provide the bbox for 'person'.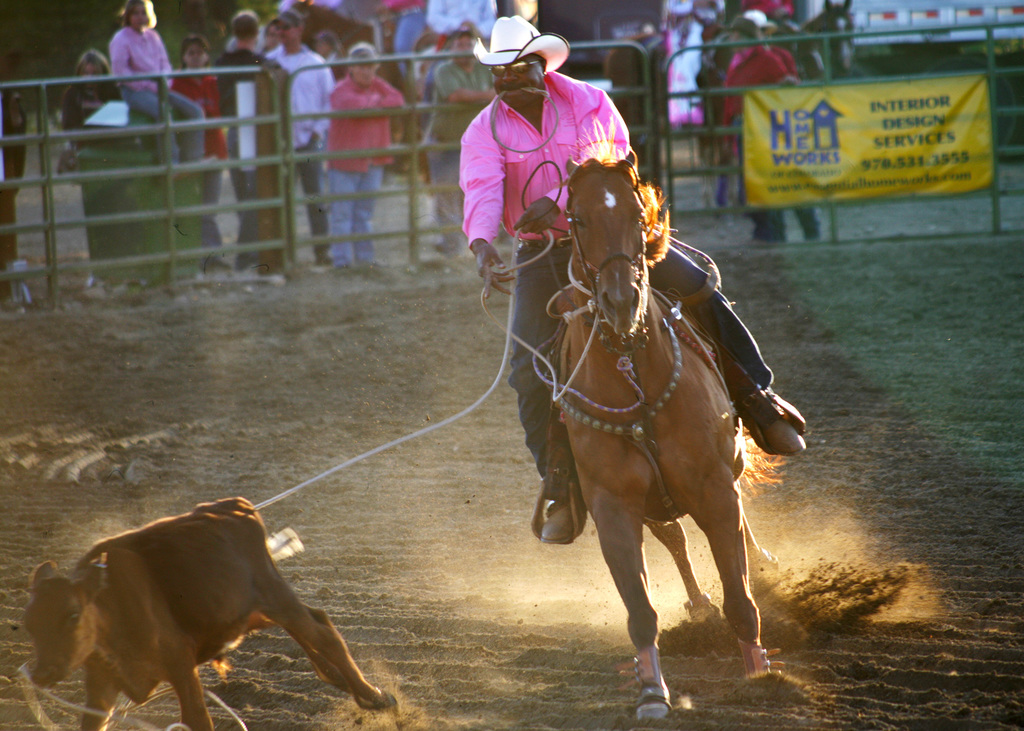
<bbox>681, 17, 802, 248</bbox>.
